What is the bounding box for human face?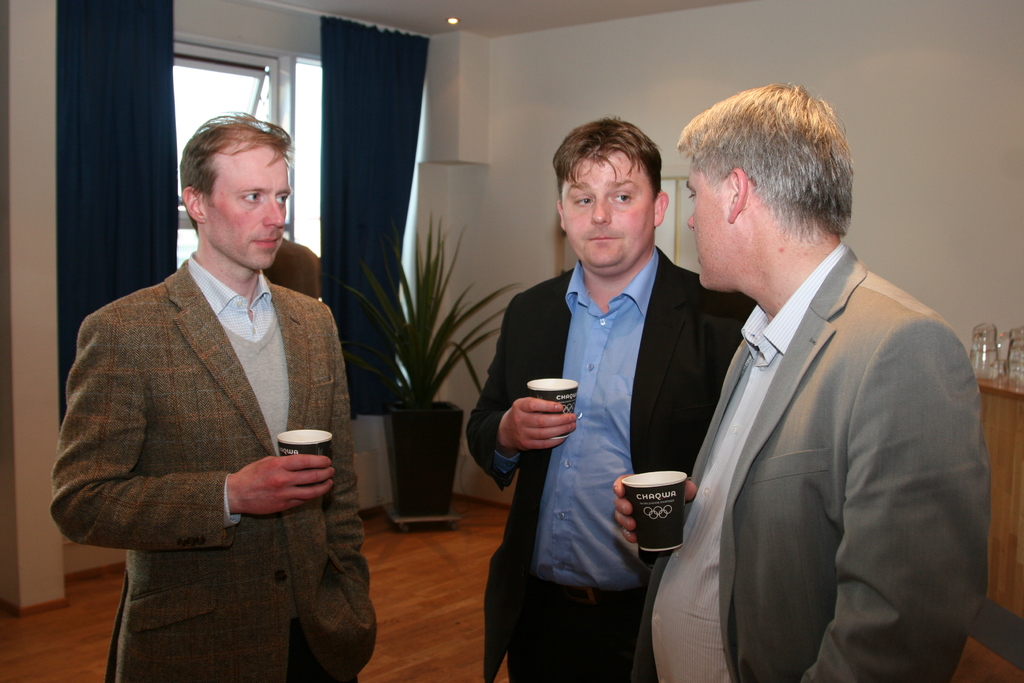
204/133/293/280.
